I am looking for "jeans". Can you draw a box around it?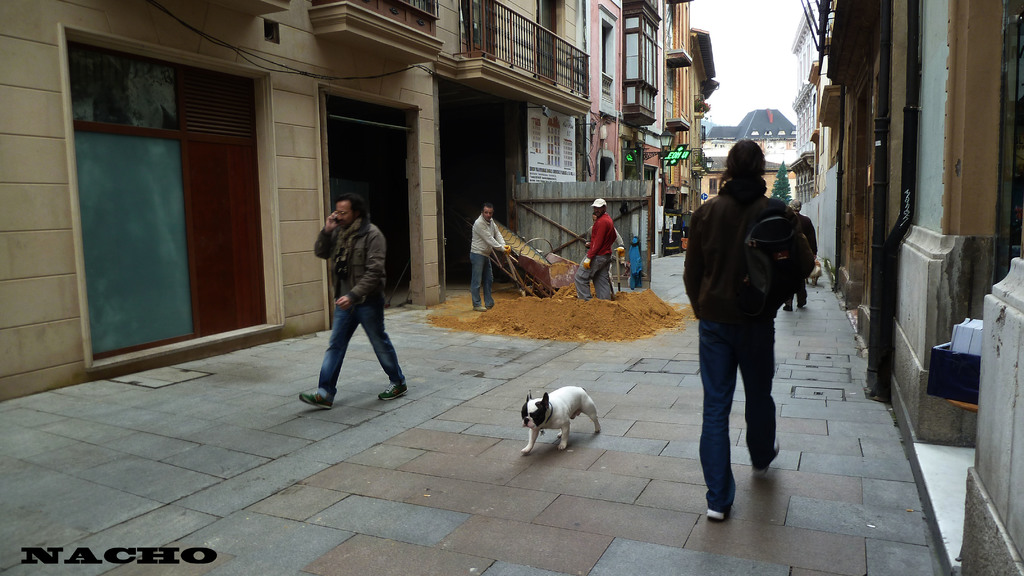
Sure, the bounding box is detection(314, 278, 397, 399).
